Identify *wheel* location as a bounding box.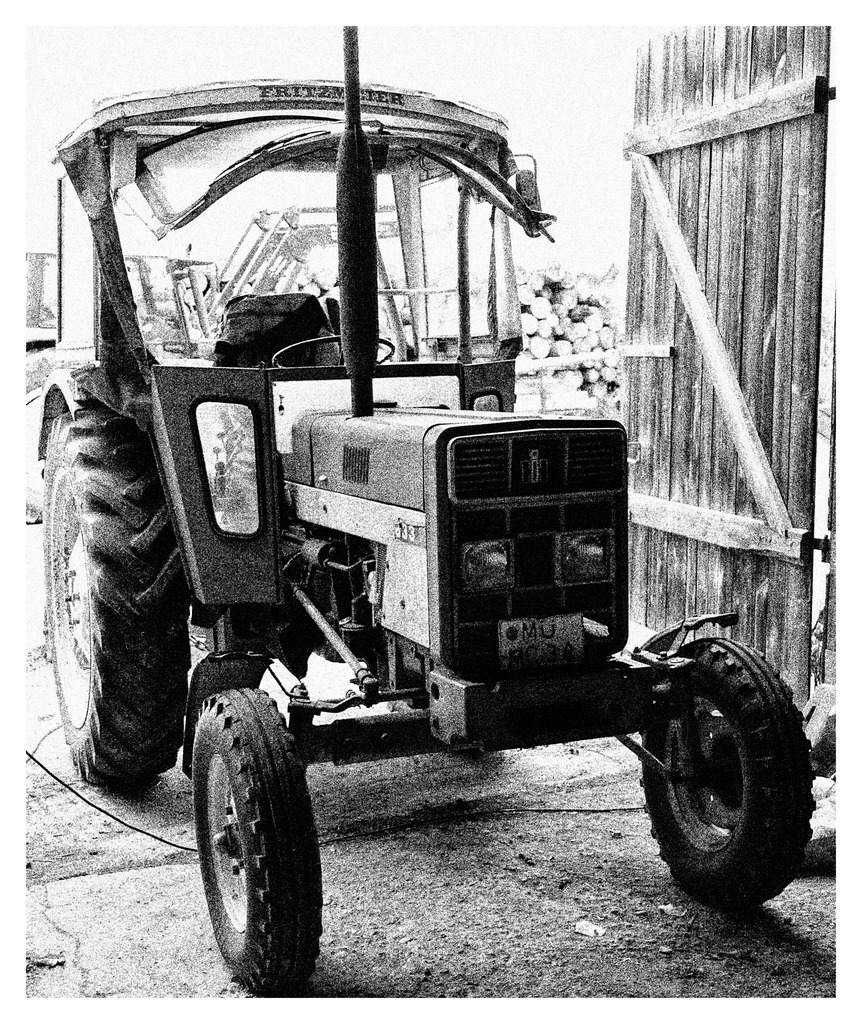
180:686:330:1000.
